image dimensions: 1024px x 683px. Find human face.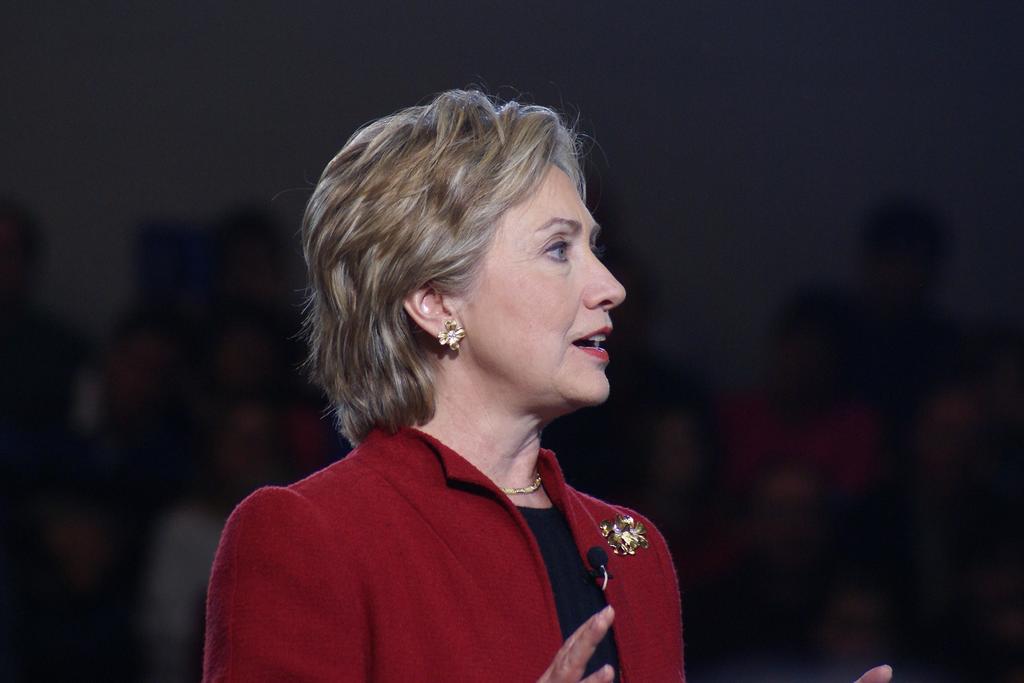
rect(444, 136, 637, 431).
